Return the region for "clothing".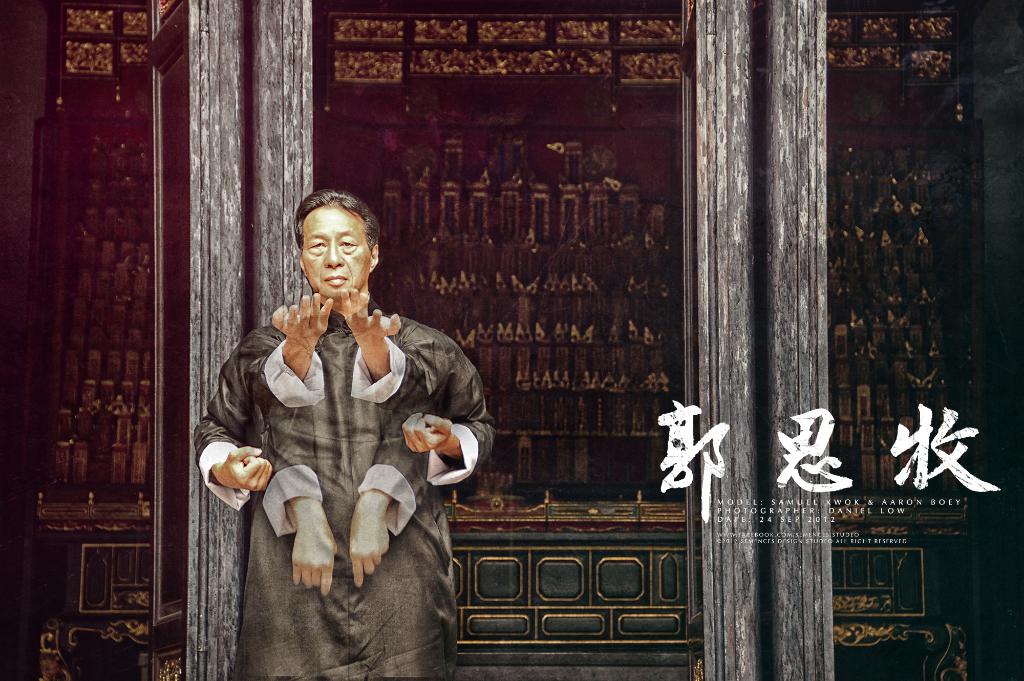
box=[191, 298, 497, 680].
